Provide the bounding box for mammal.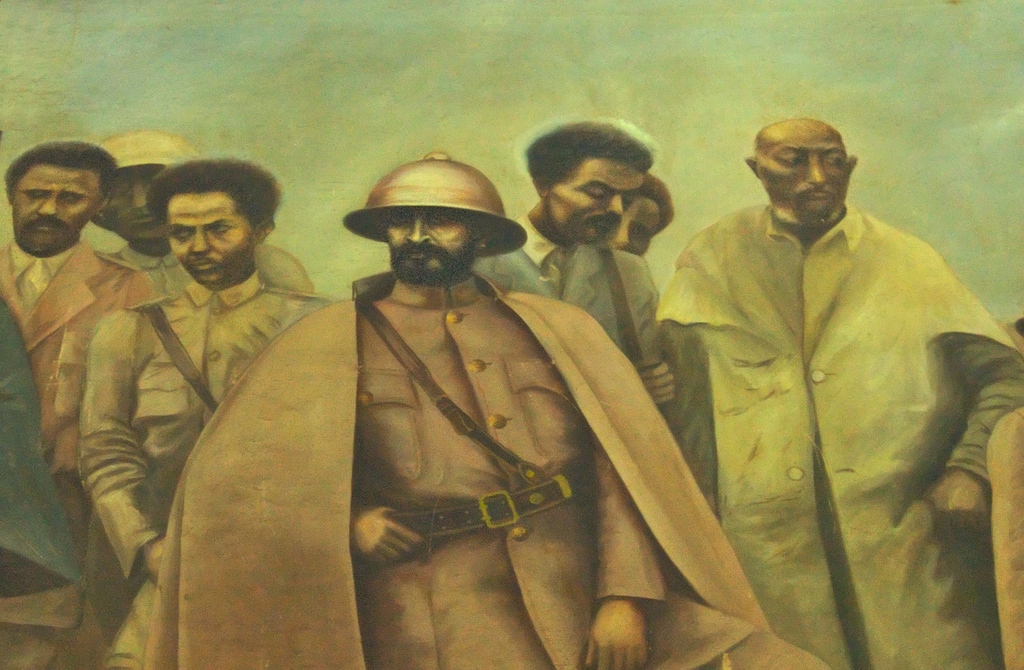
crop(472, 111, 661, 375).
